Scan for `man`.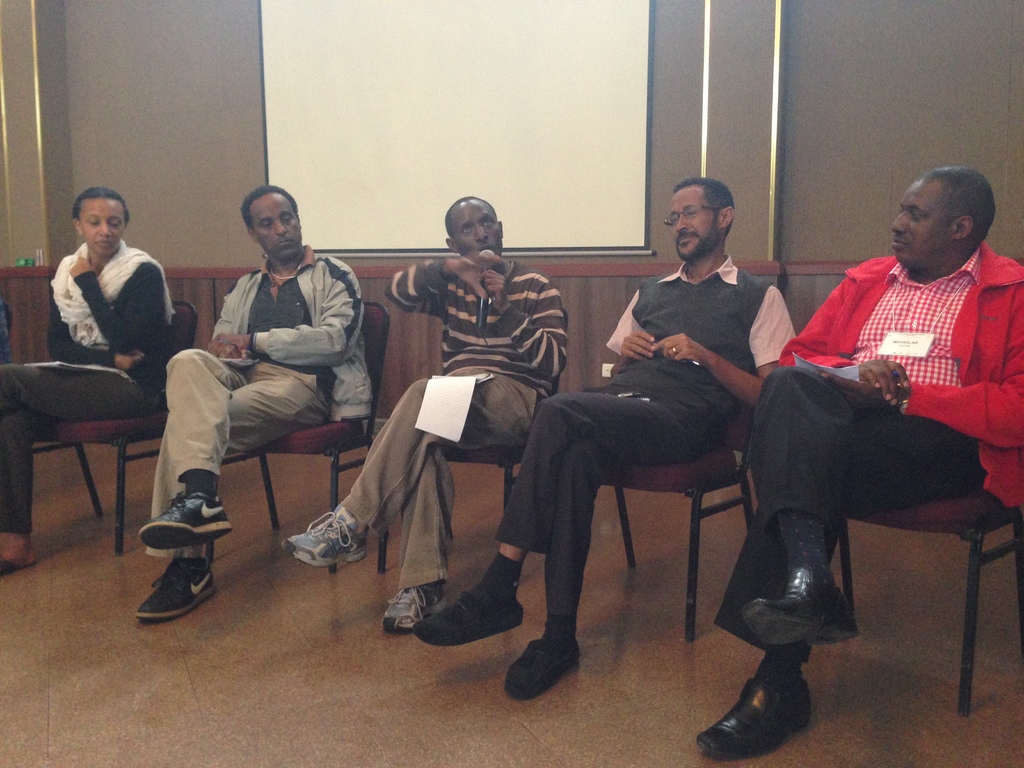
Scan result: 415/172/794/702.
